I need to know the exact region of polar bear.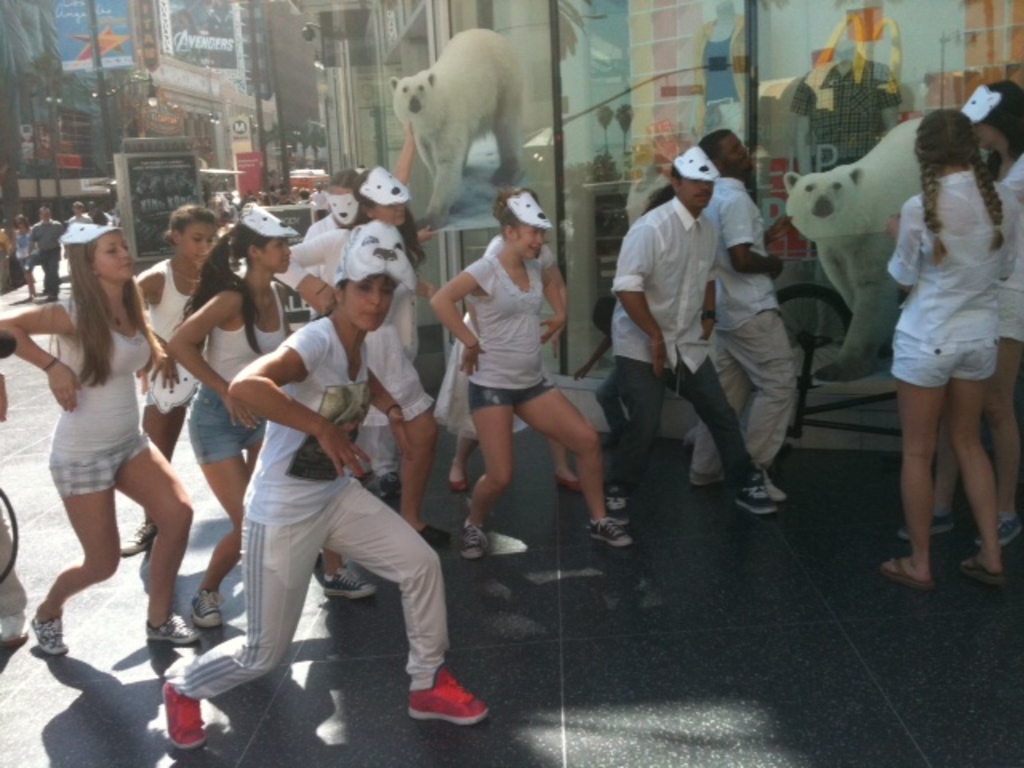
Region: box=[781, 115, 989, 373].
